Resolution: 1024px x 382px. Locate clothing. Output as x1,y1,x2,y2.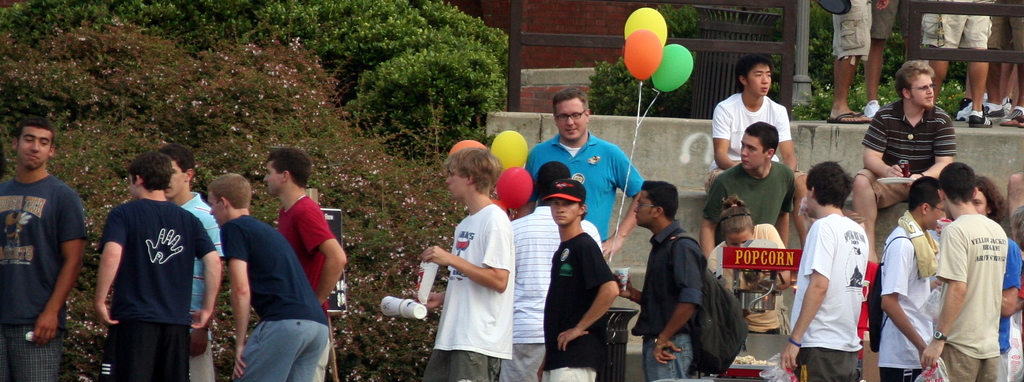
940,218,996,380.
